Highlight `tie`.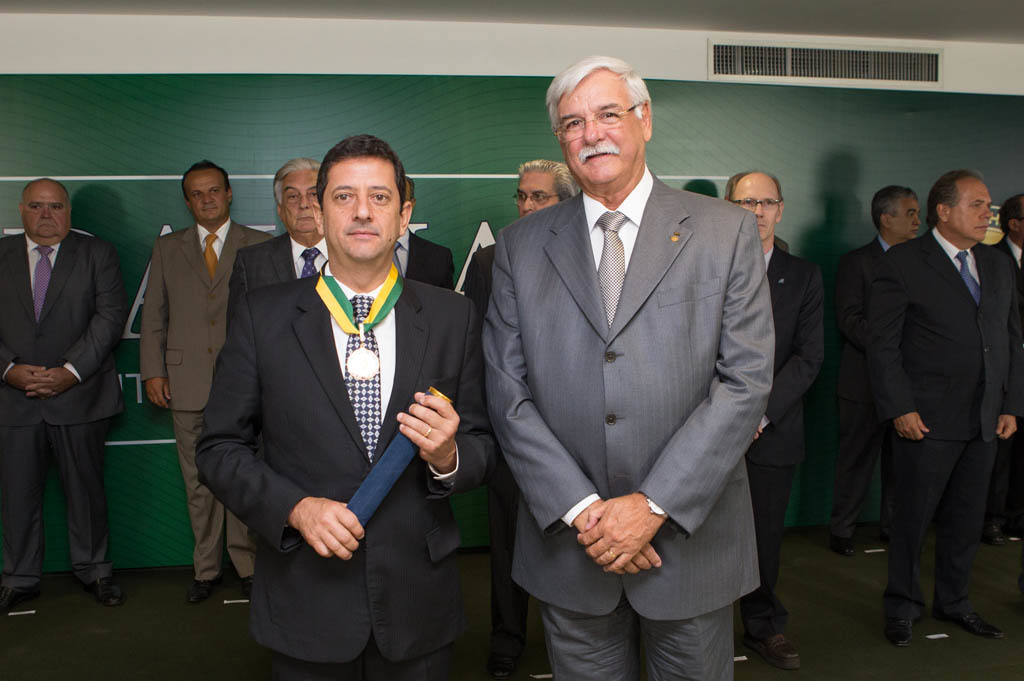
Highlighted region: l=953, t=251, r=980, b=305.
